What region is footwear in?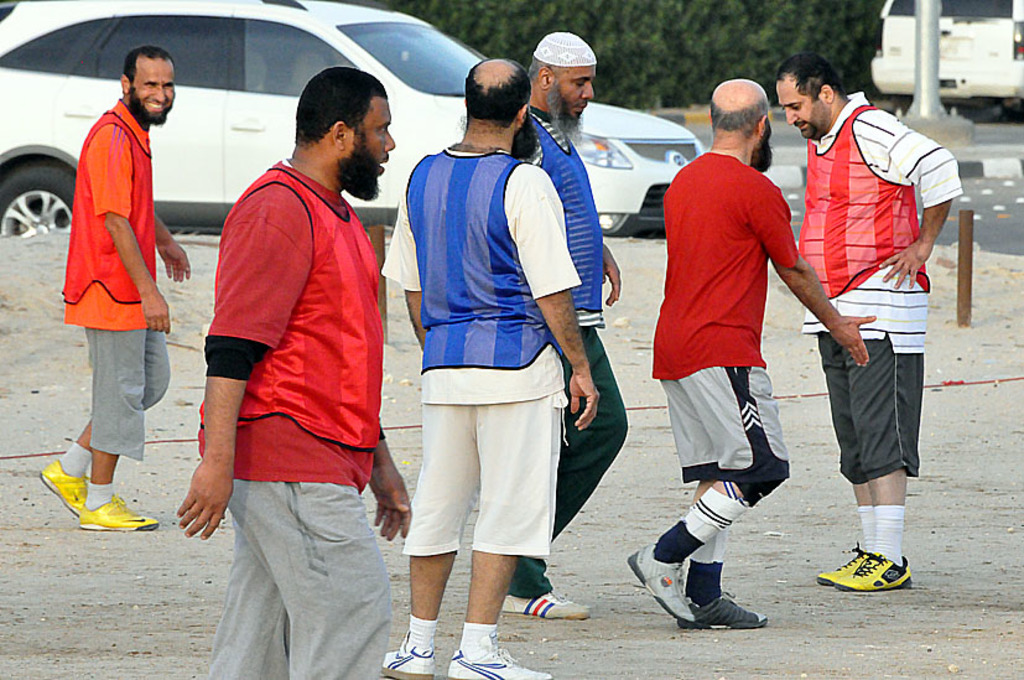
{"x1": 832, "y1": 536, "x2": 915, "y2": 604}.
